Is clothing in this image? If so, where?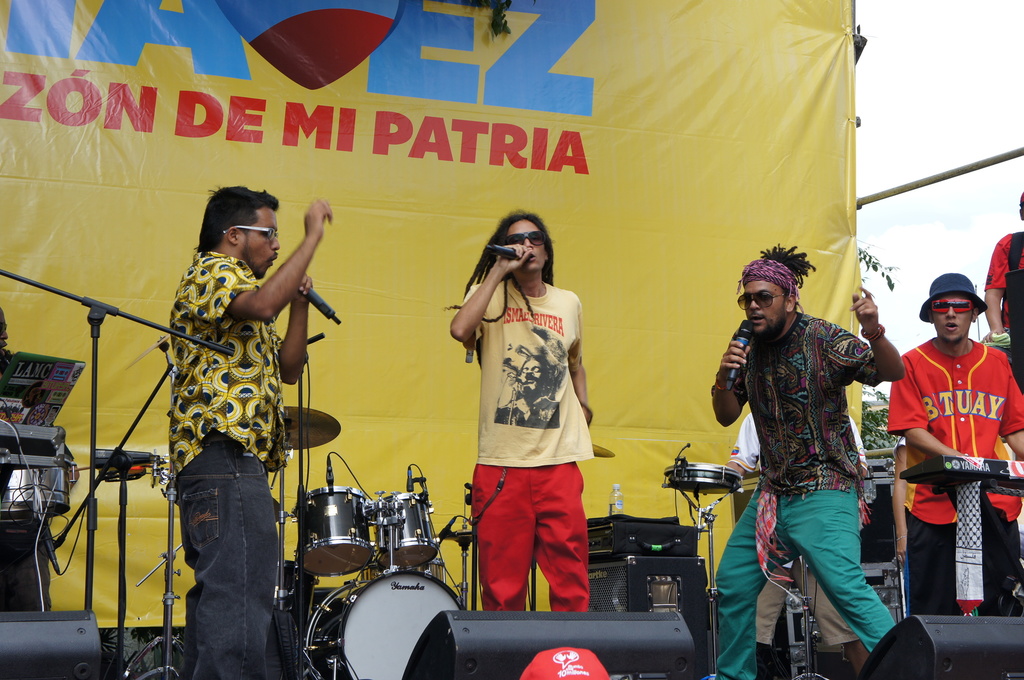
Yes, at <bbox>992, 231, 1023, 350</bbox>.
